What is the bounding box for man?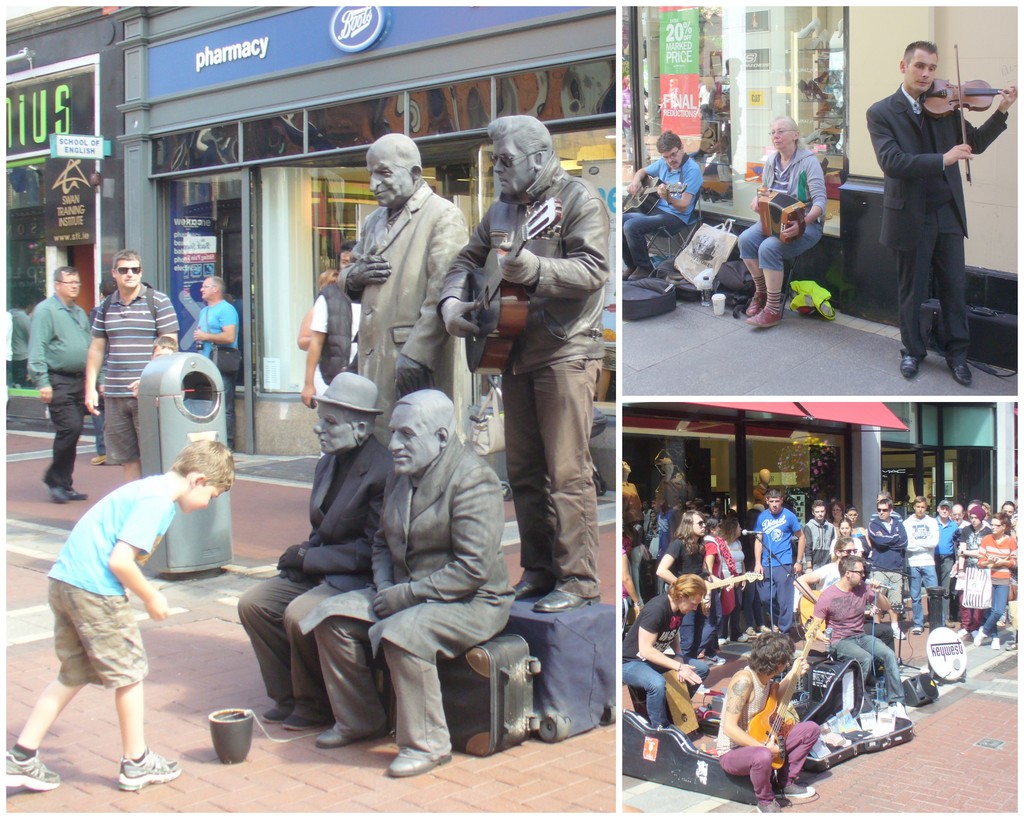
714,633,821,811.
